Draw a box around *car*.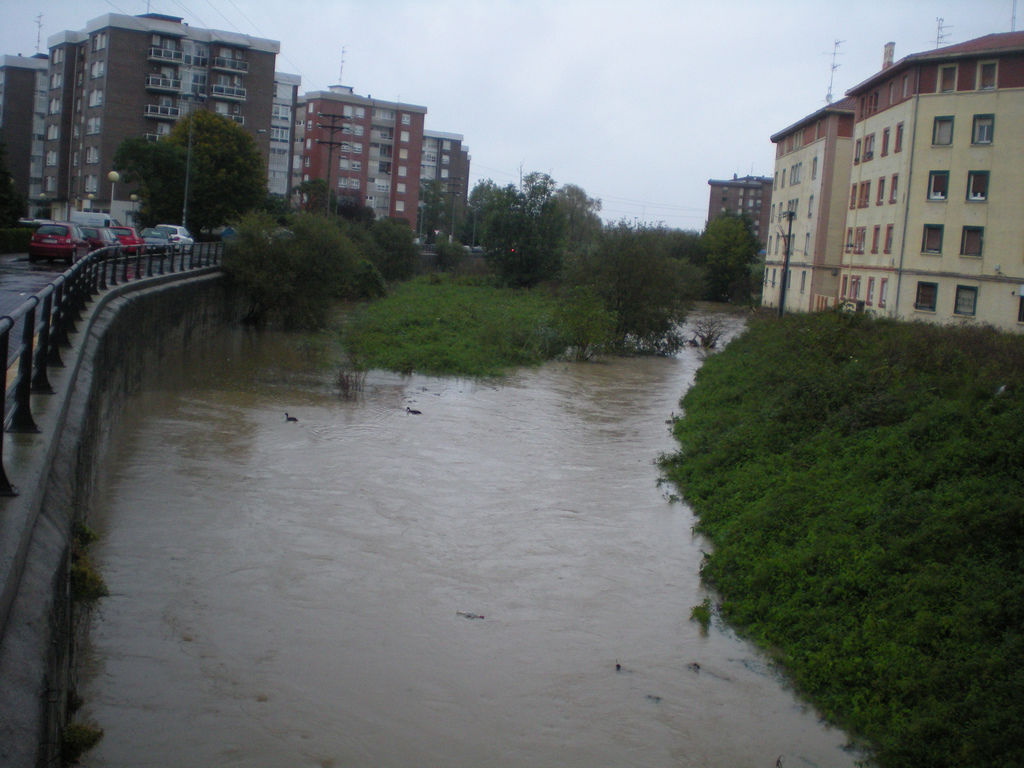
<box>460,243,472,251</box>.
